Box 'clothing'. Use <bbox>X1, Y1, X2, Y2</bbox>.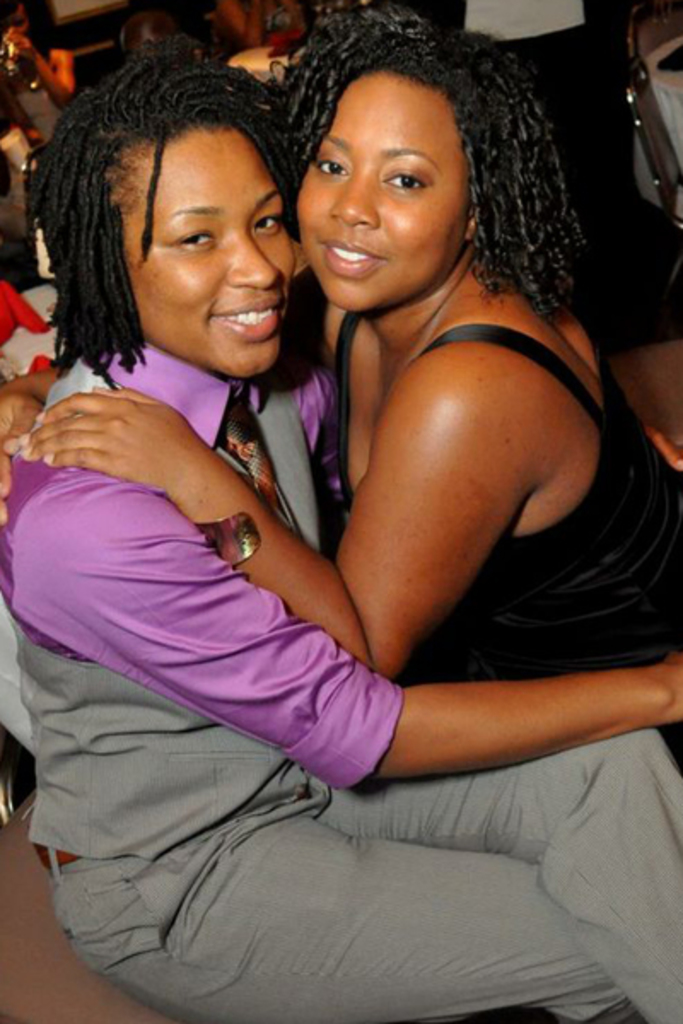
<bbox>0, 335, 681, 1022</bbox>.
